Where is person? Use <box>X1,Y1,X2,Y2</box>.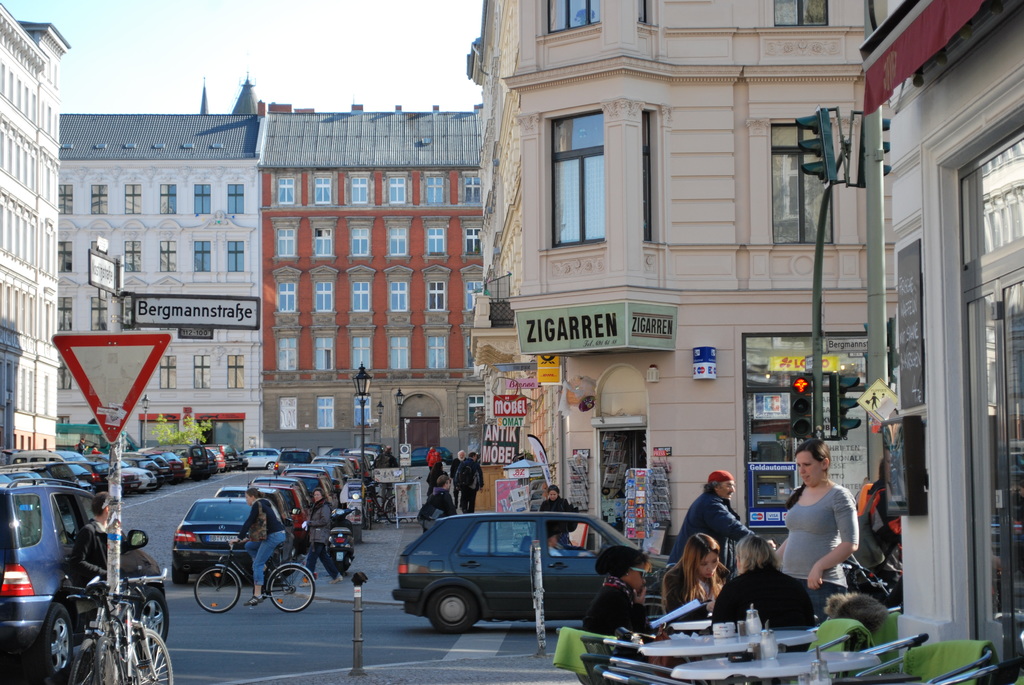
<box>425,459,451,494</box>.
